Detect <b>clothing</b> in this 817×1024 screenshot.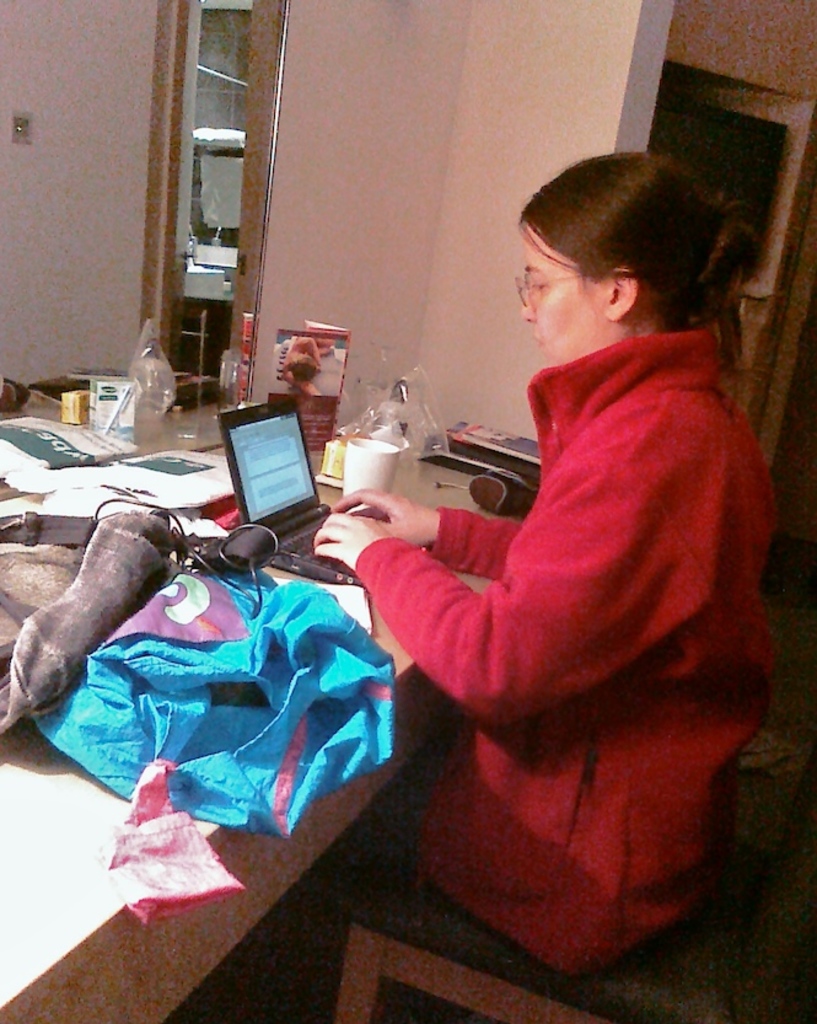
Detection: <bbox>386, 258, 773, 940</bbox>.
